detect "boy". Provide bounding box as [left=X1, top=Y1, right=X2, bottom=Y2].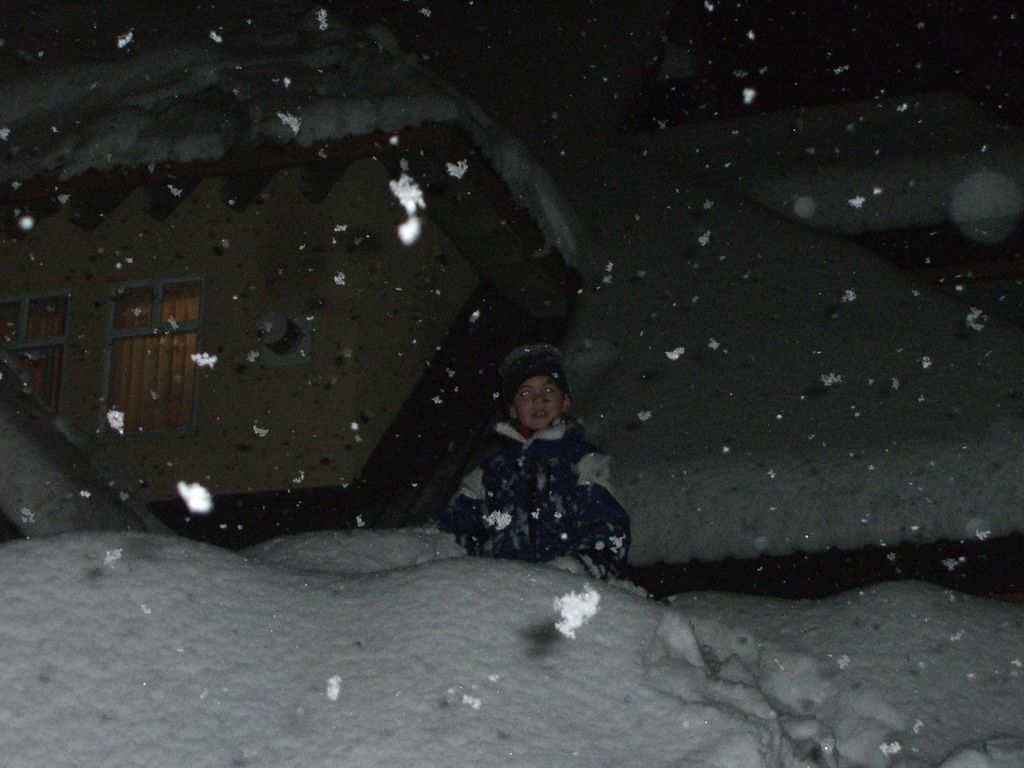
[left=446, top=355, right=636, bottom=588].
